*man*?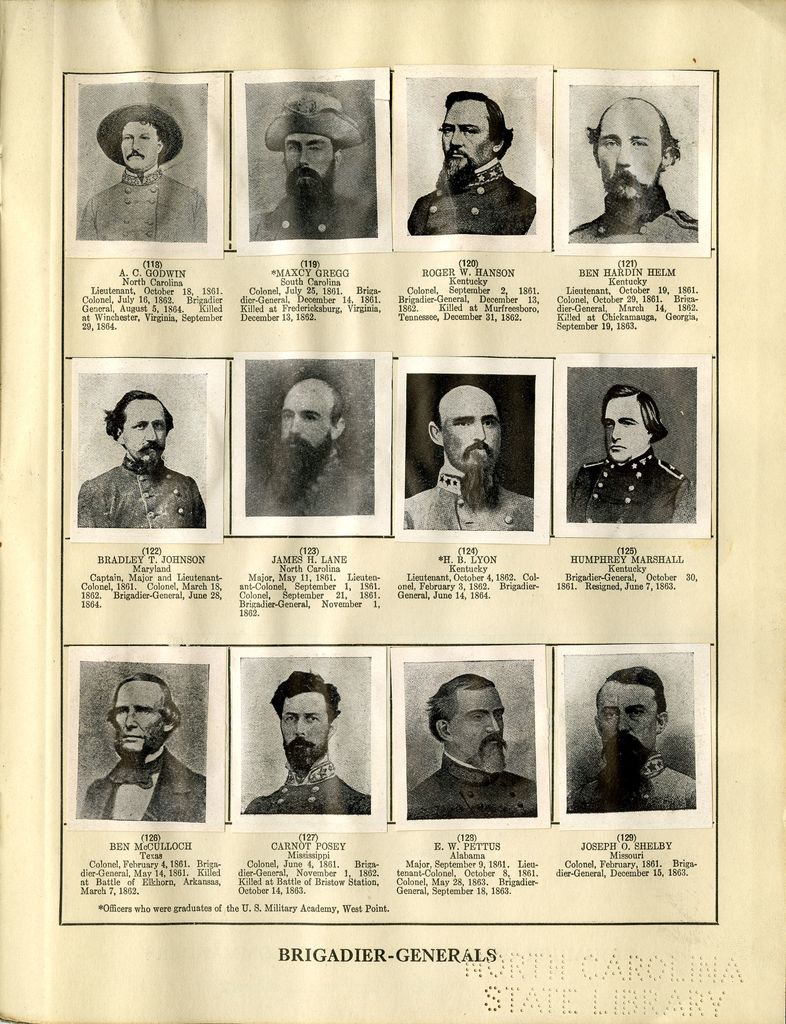
[566,386,696,524]
